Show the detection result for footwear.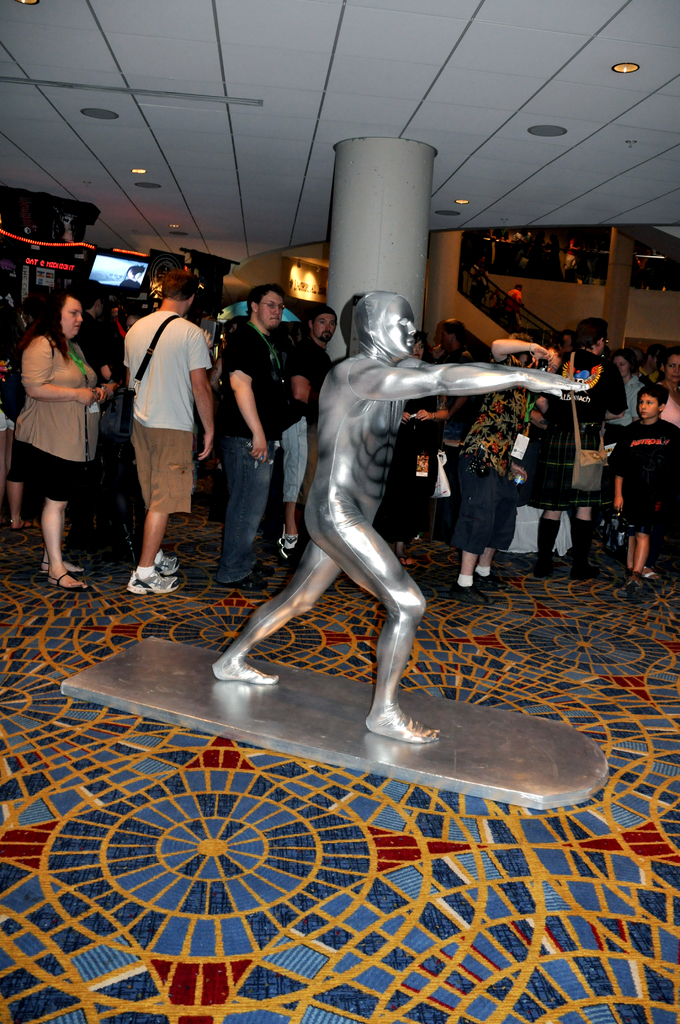
643:566:658:582.
